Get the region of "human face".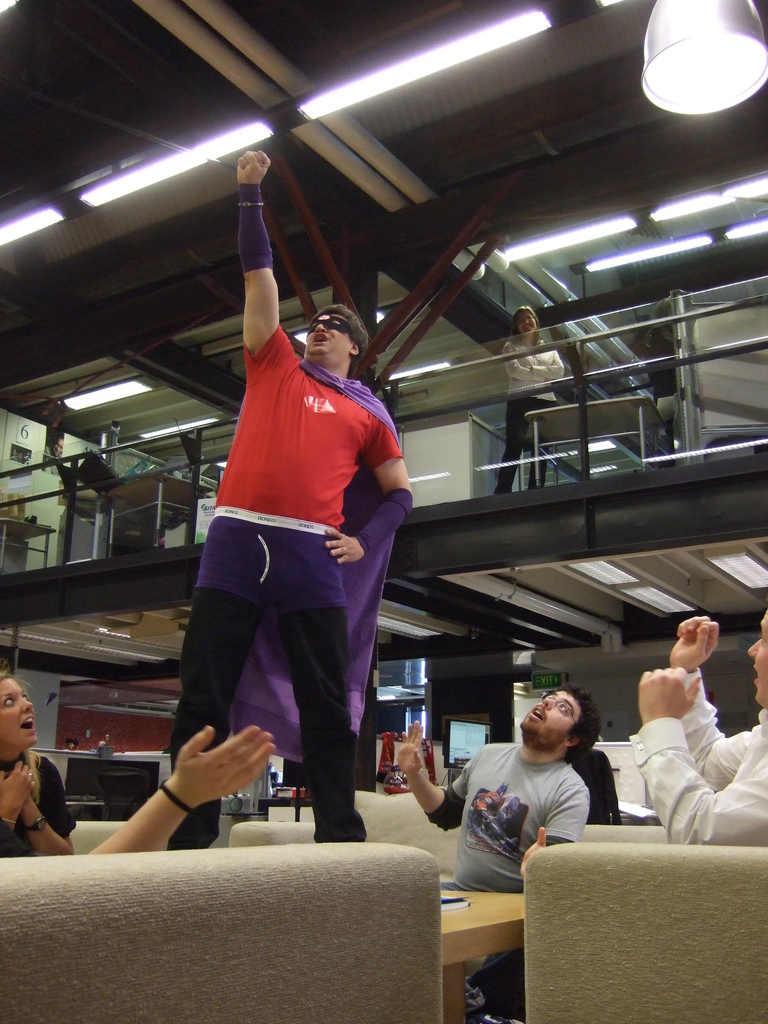
bbox(0, 678, 40, 744).
